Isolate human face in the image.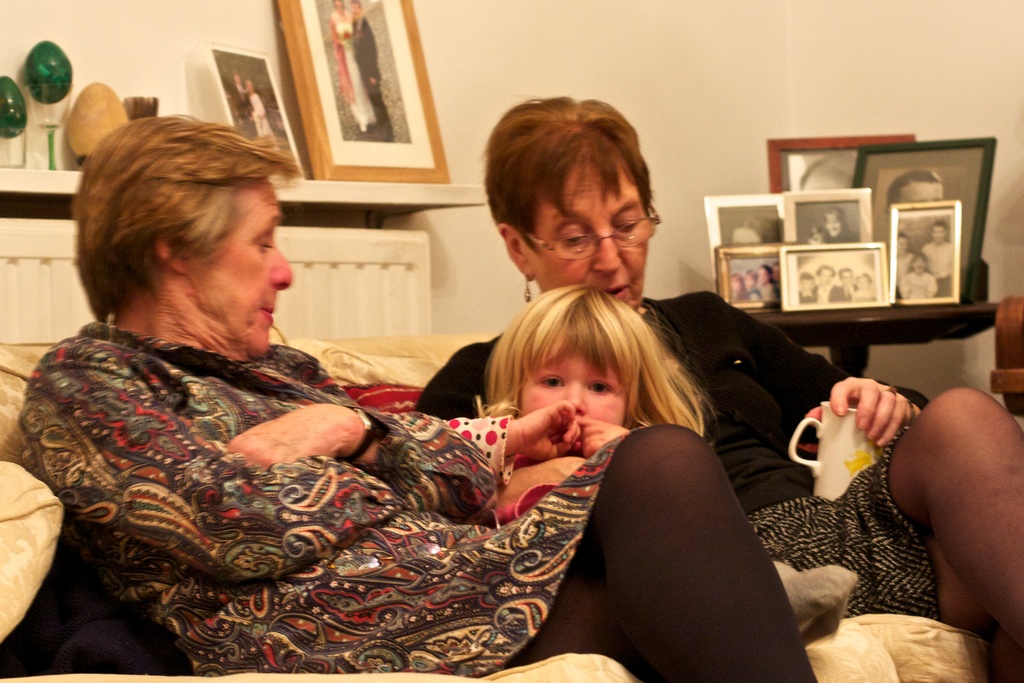
Isolated region: {"left": 516, "top": 347, "right": 634, "bottom": 427}.
